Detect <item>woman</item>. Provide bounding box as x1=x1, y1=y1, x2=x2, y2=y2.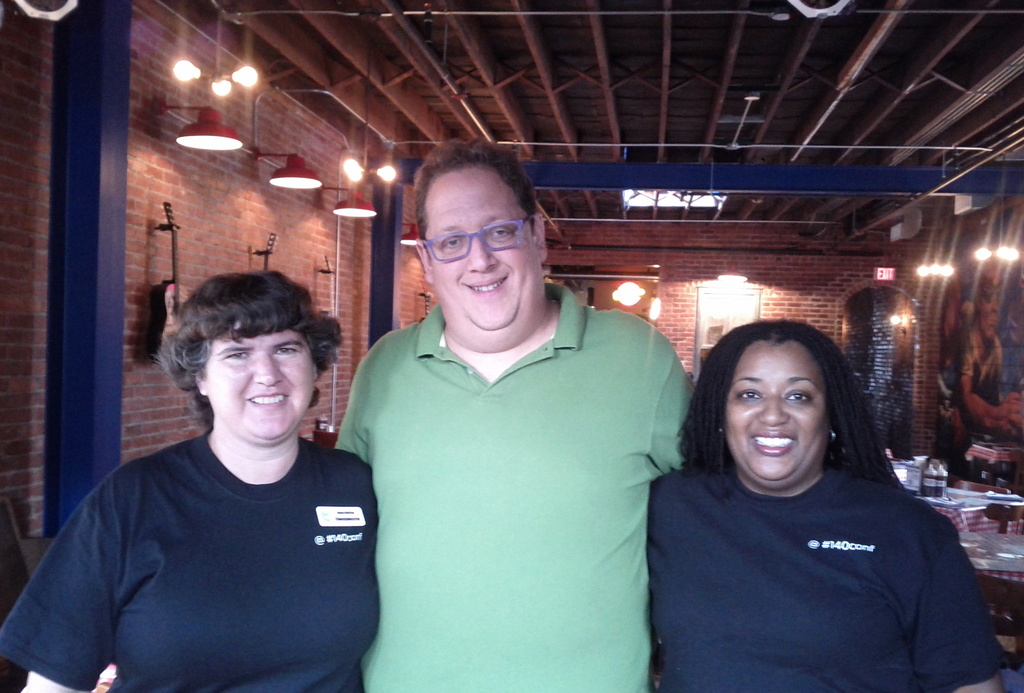
x1=633, y1=317, x2=982, y2=683.
